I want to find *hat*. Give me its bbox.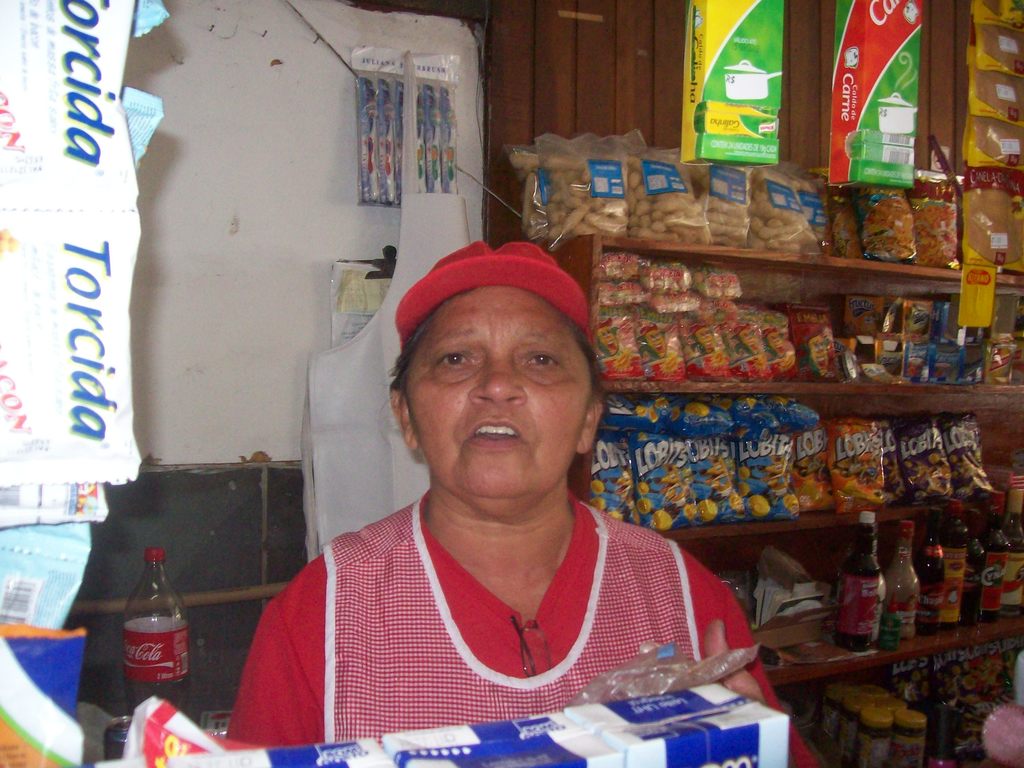
box=[396, 234, 597, 350].
